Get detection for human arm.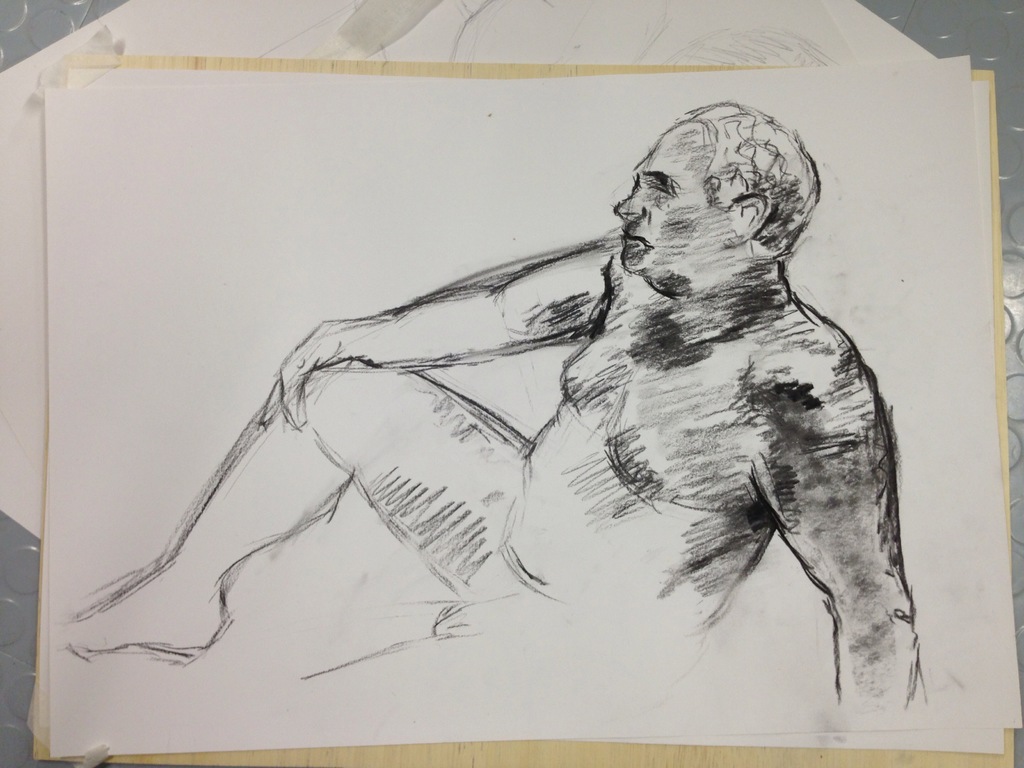
Detection: l=269, t=248, r=607, b=422.
